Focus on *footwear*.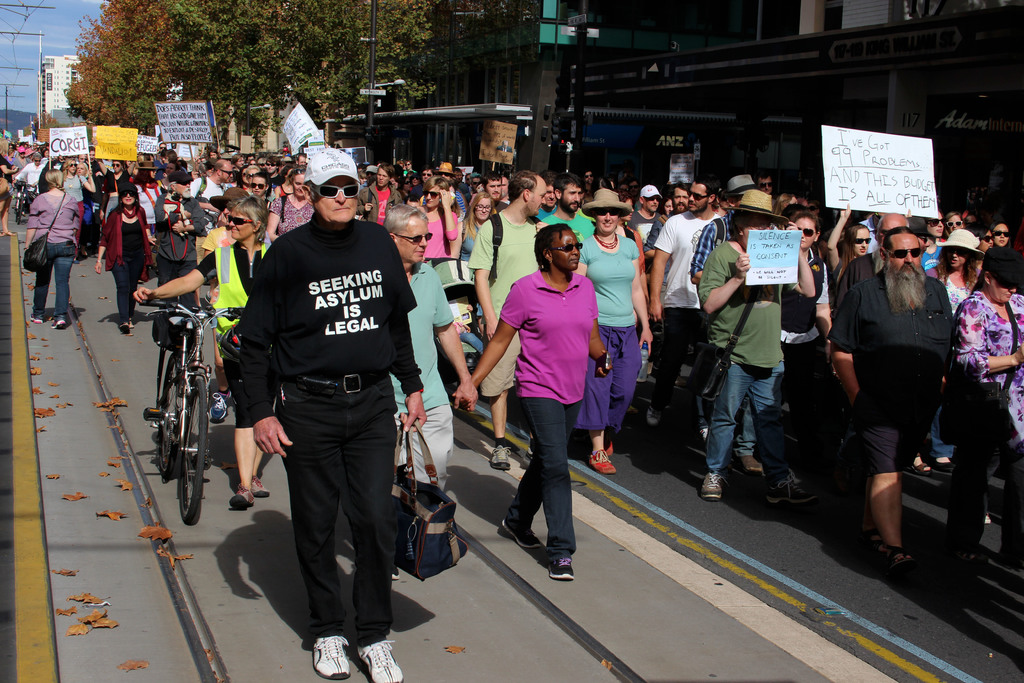
Focused at [948,544,986,569].
